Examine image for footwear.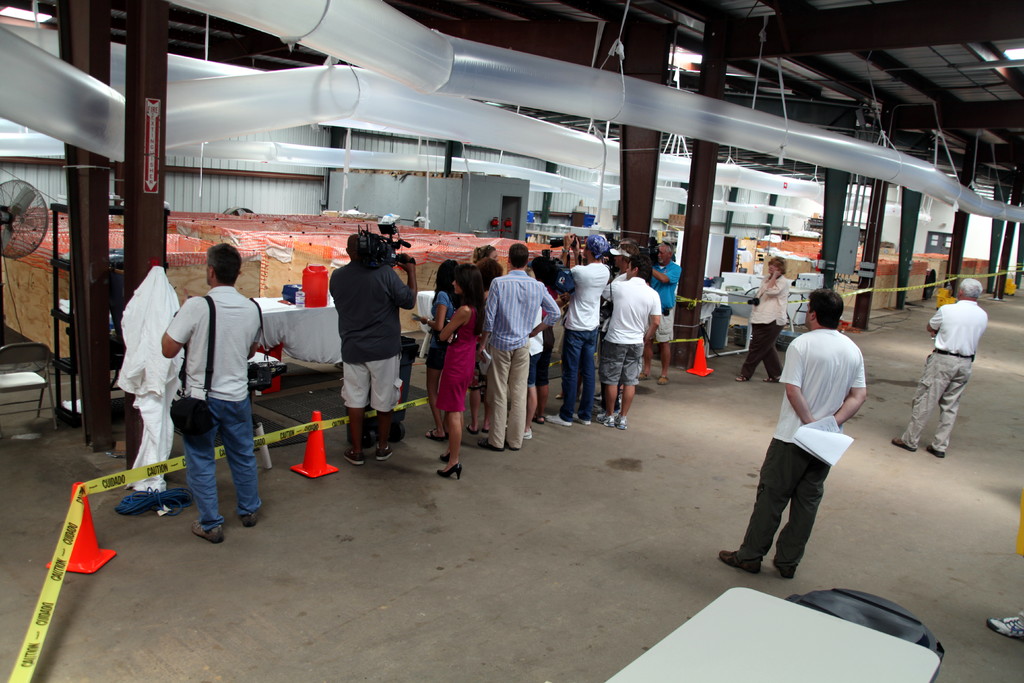
Examination result: bbox(719, 550, 765, 575).
